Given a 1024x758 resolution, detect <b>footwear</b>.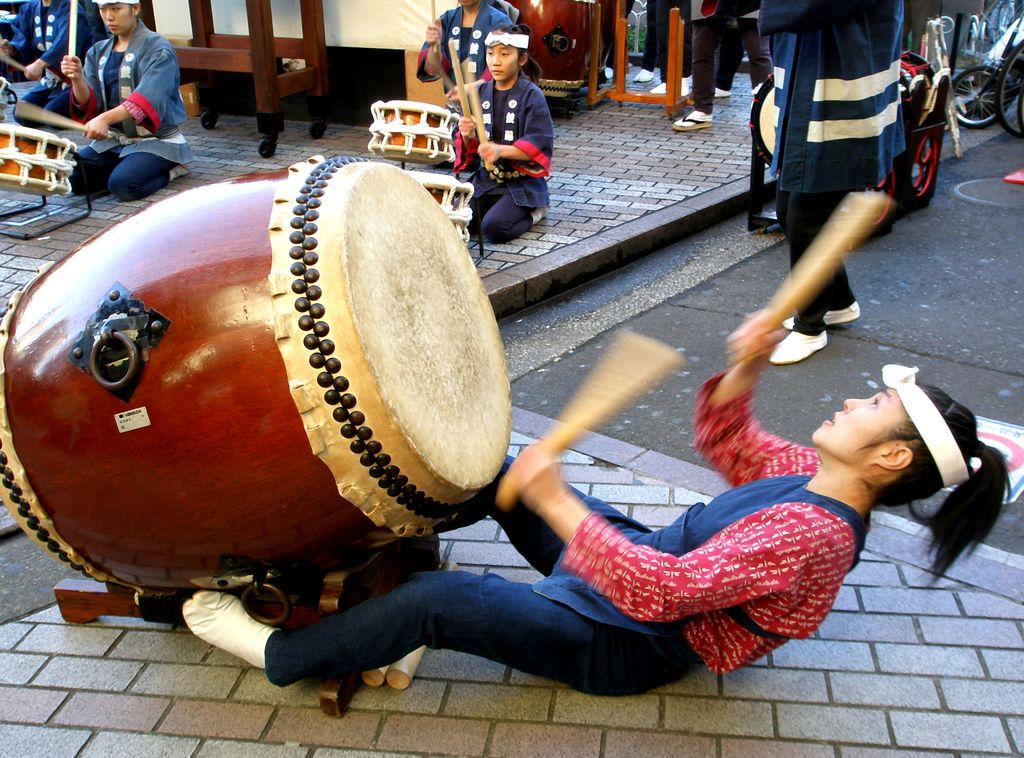
780:300:860:330.
